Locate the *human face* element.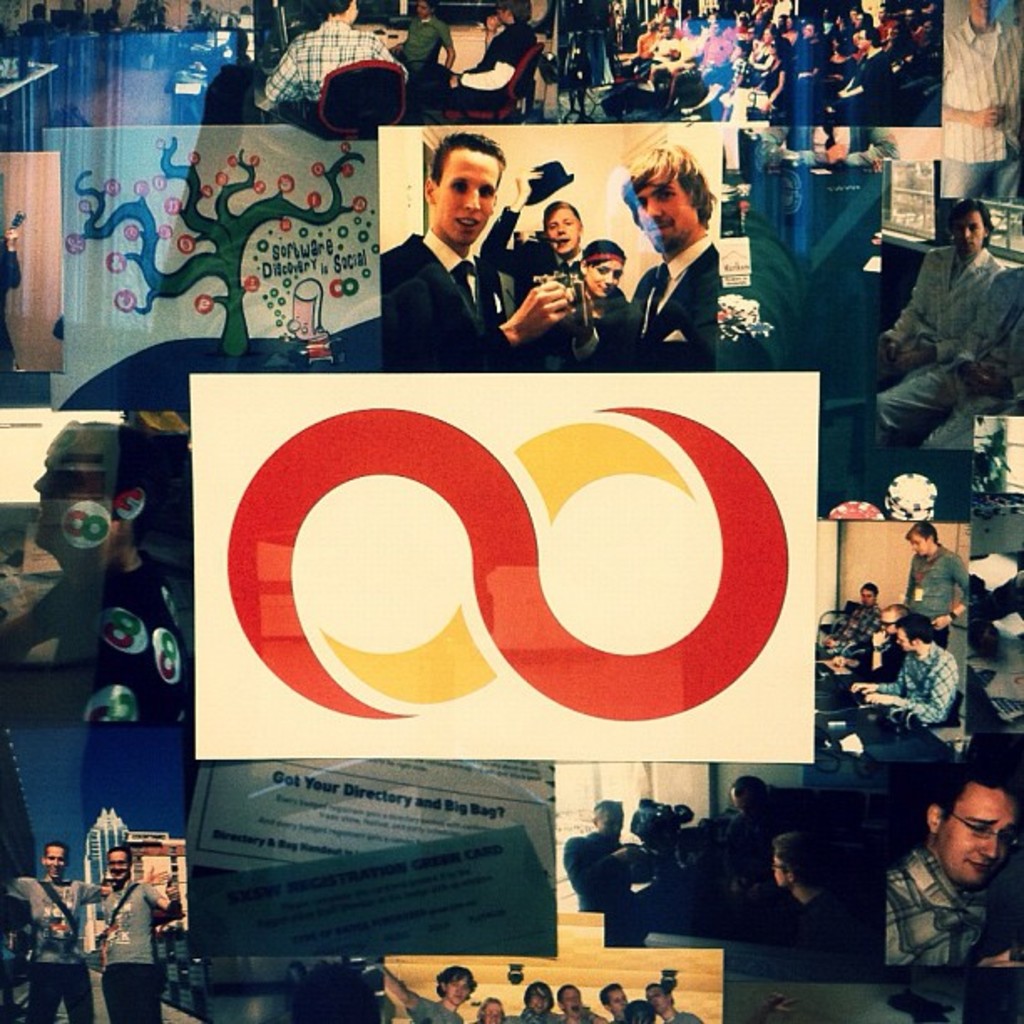
Element bbox: BBox(897, 629, 910, 651).
